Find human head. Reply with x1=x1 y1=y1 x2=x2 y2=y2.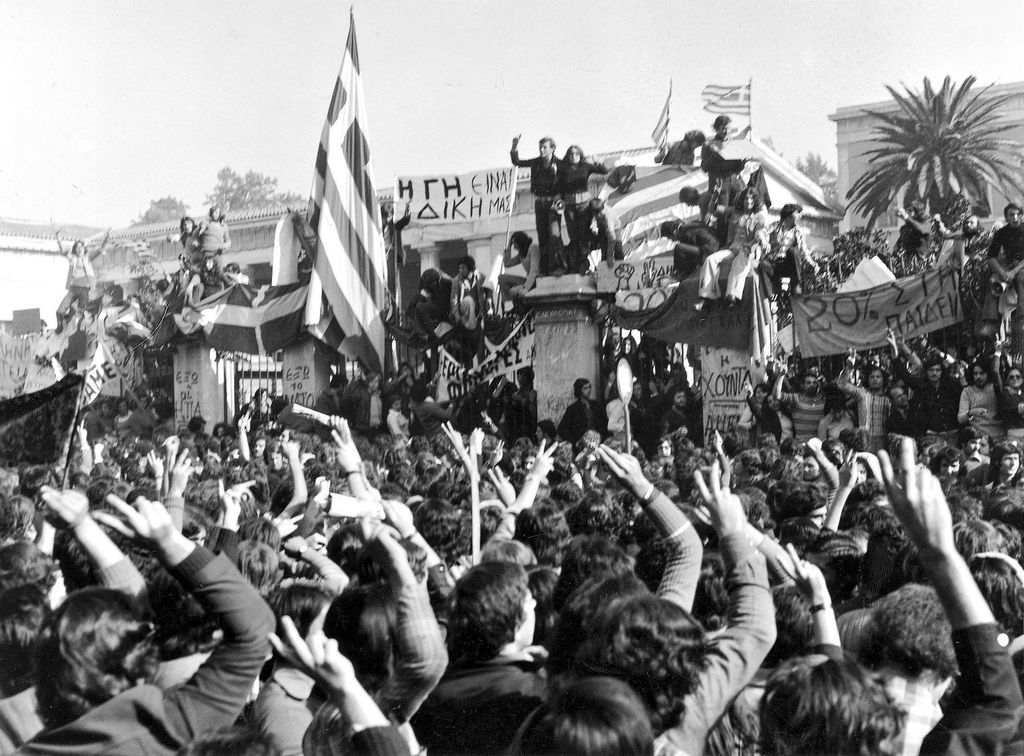
x1=656 y1=218 x2=678 y2=239.
